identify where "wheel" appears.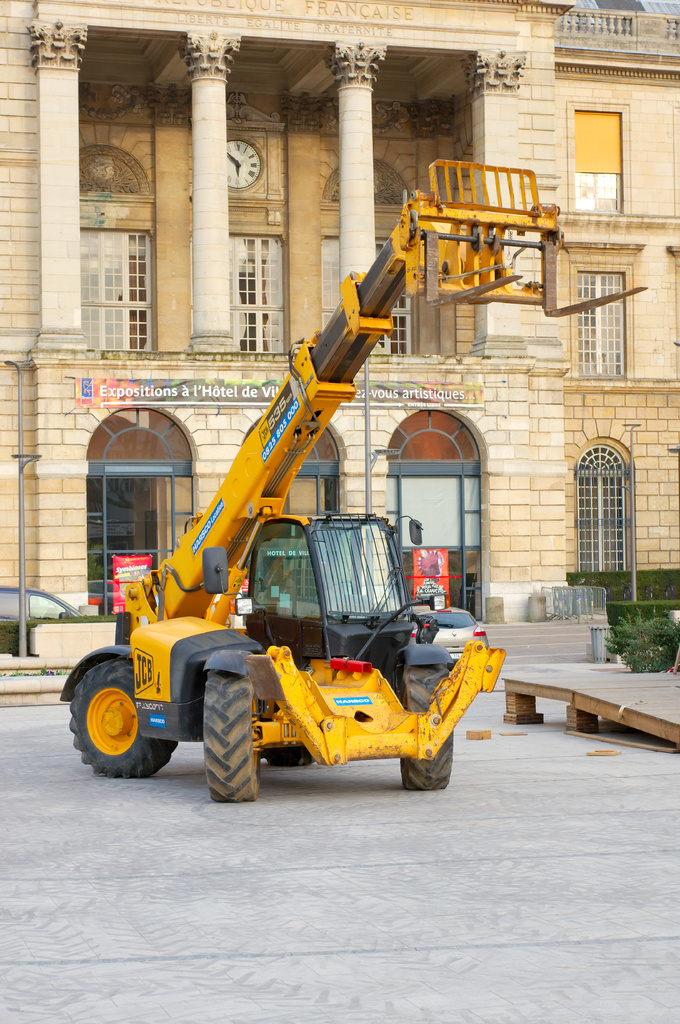
Appears at bbox(67, 660, 174, 776).
